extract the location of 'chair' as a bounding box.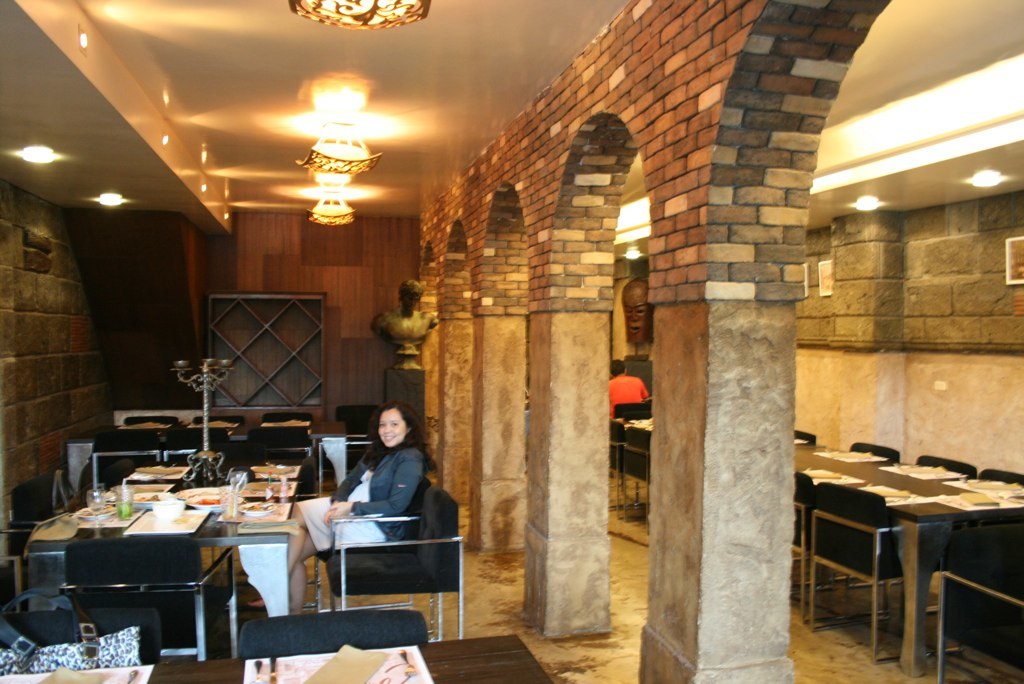
box(237, 609, 429, 659).
